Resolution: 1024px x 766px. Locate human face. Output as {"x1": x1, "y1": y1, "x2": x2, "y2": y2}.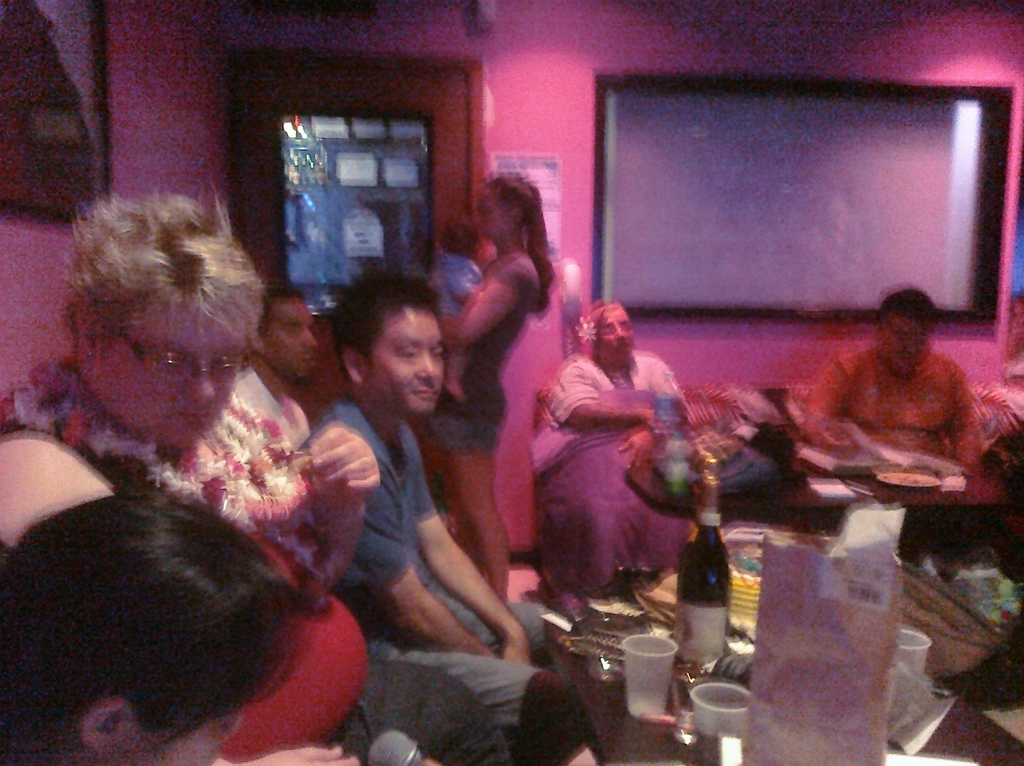
{"x1": 260, "y1": 297, "x2": 319, "y2": 379}.
